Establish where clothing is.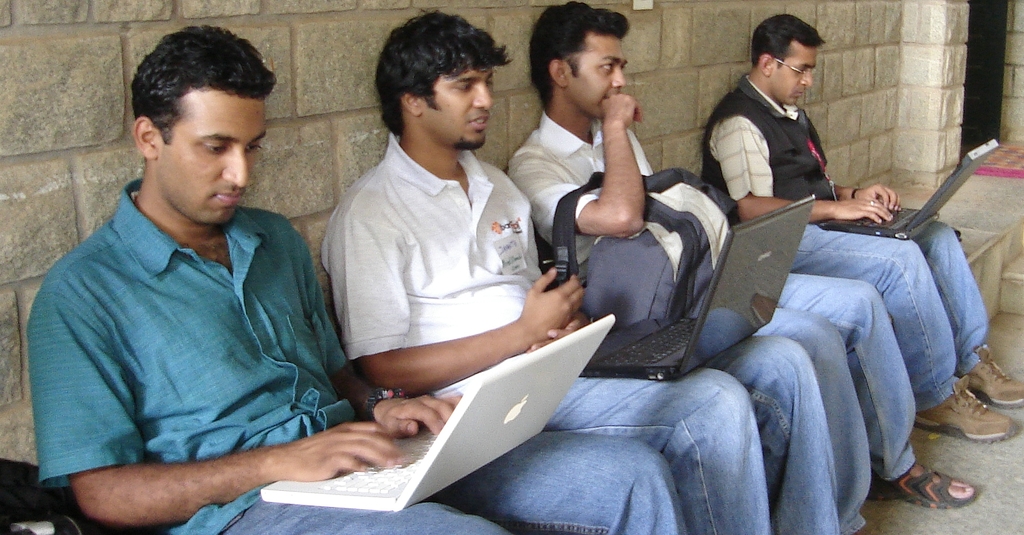
Established at [506,110,914,534].
